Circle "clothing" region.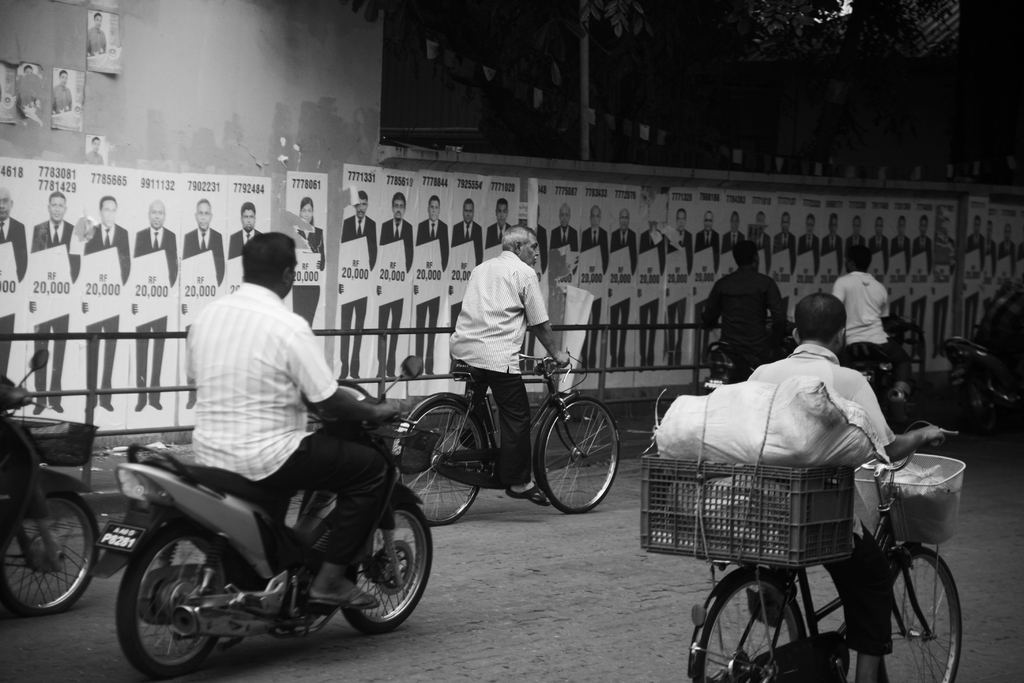
Region: x1=87, y1=149, x2=104, y2=167.
